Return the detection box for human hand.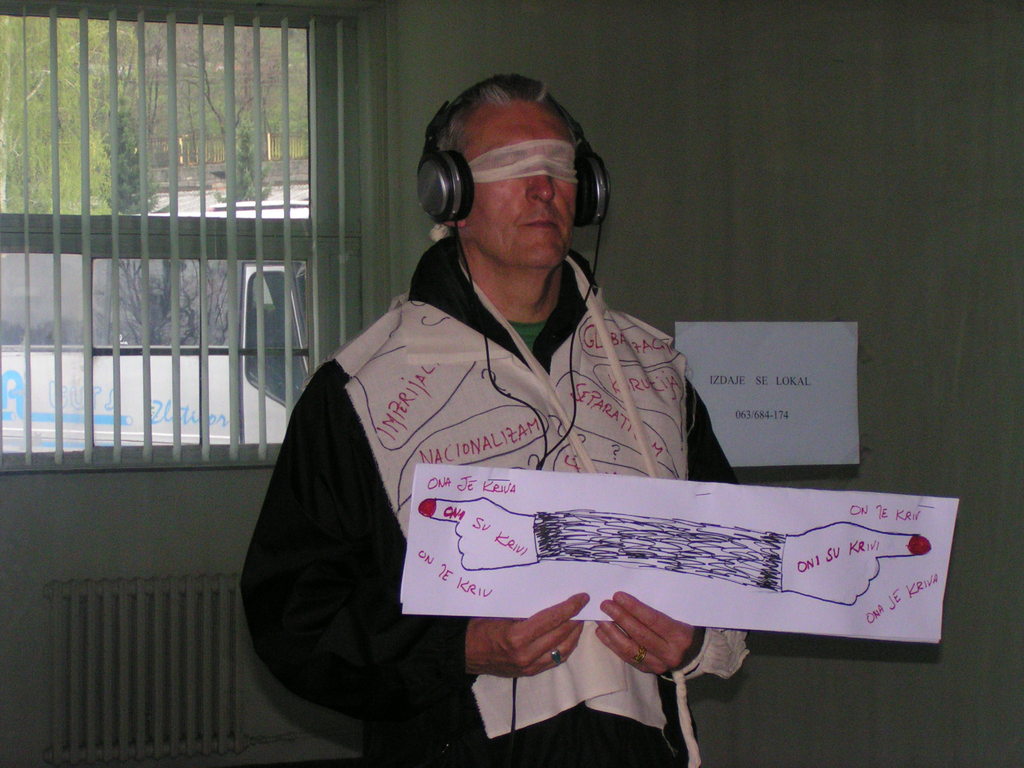
(x1=467, y1=593, x2=590, y2=676).
